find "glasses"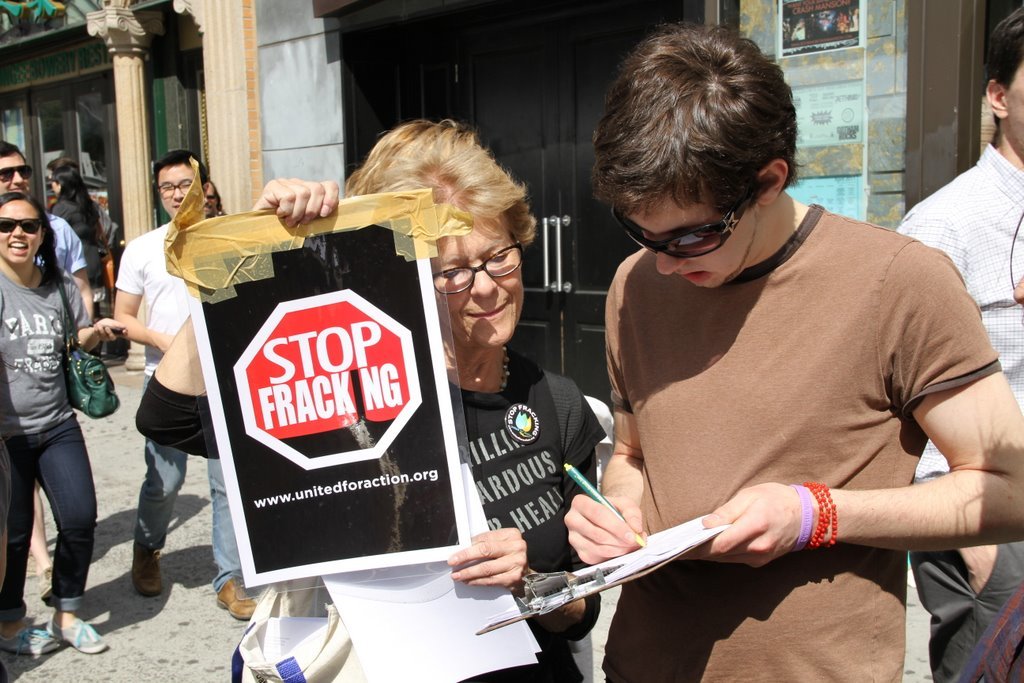
(x1=426, y1=233, x2=524, y2=297)
